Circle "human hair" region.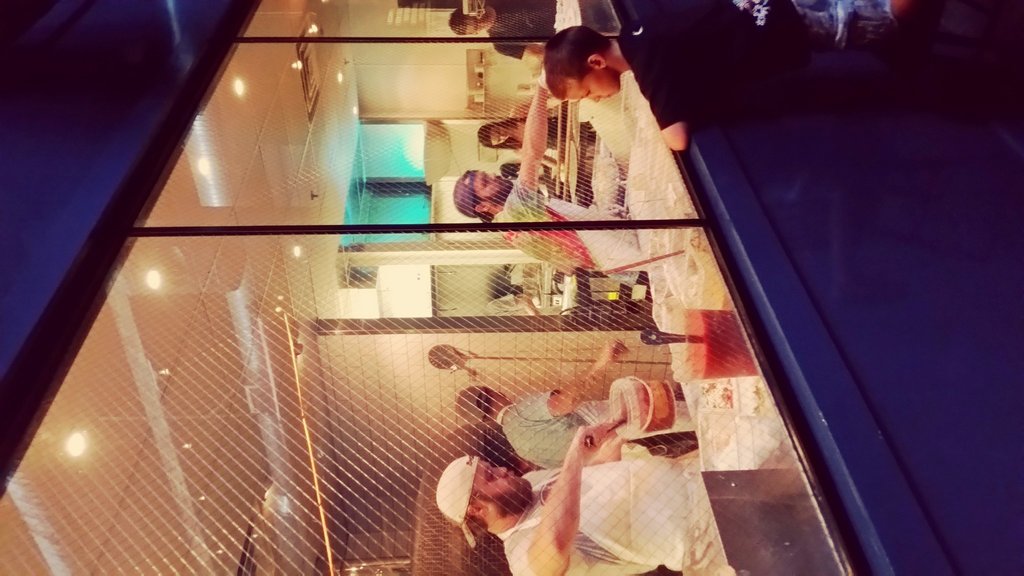
Region: (left=480, top=119, right=527, bottom=149).
